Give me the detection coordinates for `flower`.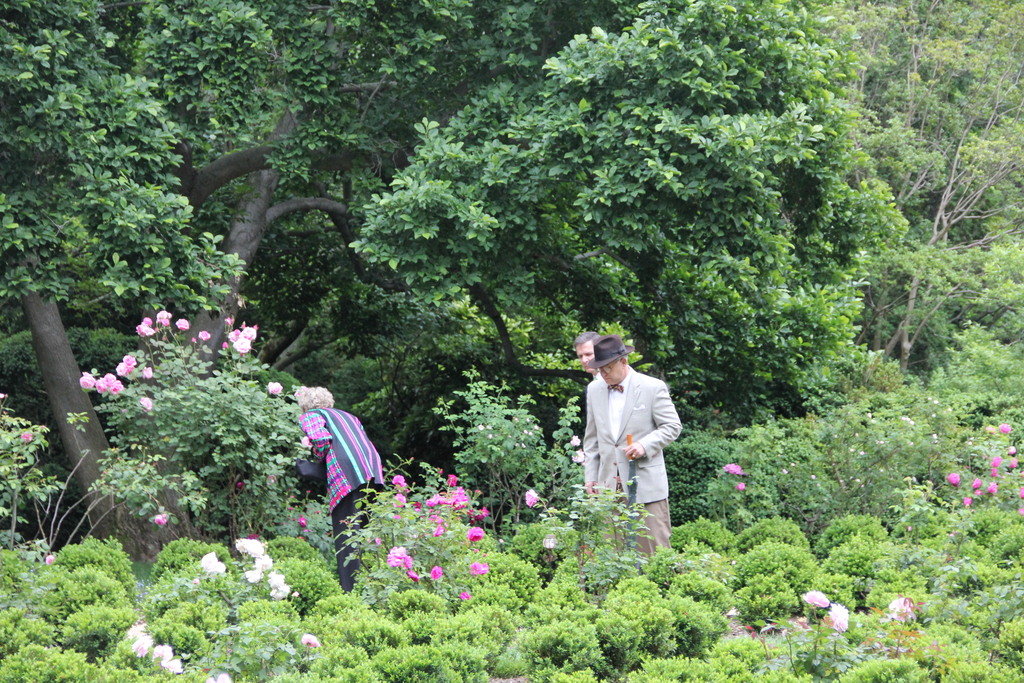
l=198, t=325, r=211, b=343.
